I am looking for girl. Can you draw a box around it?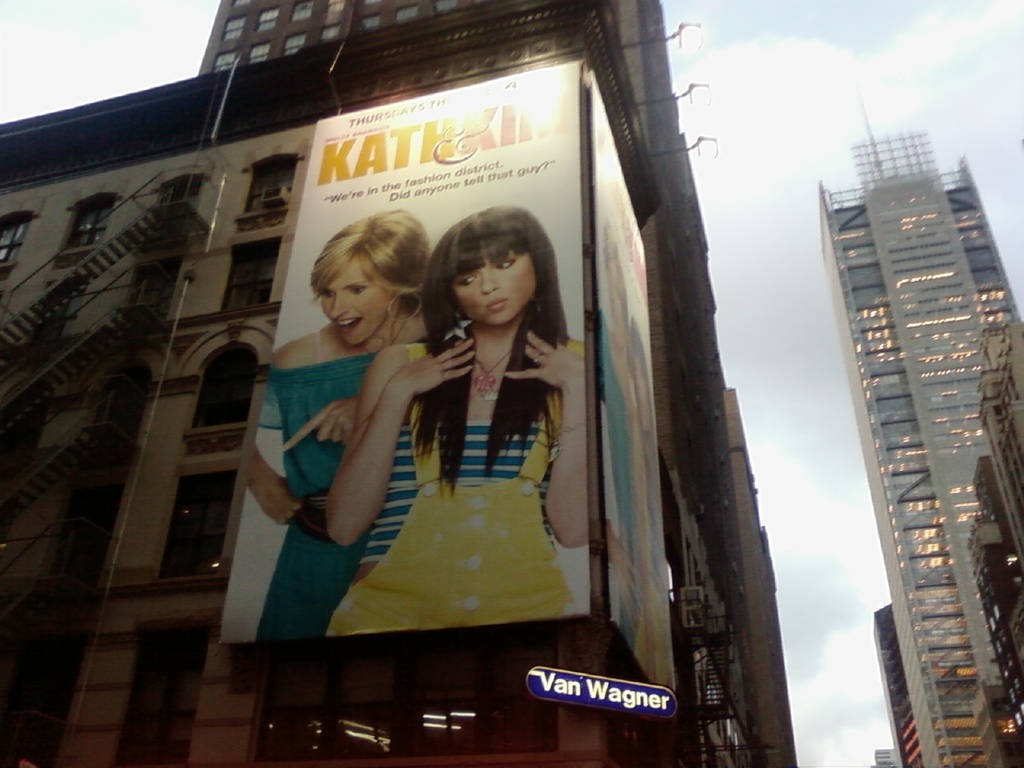
Sure, the bounding box is [x1=241, y1=206, x2=433, y2=636].
